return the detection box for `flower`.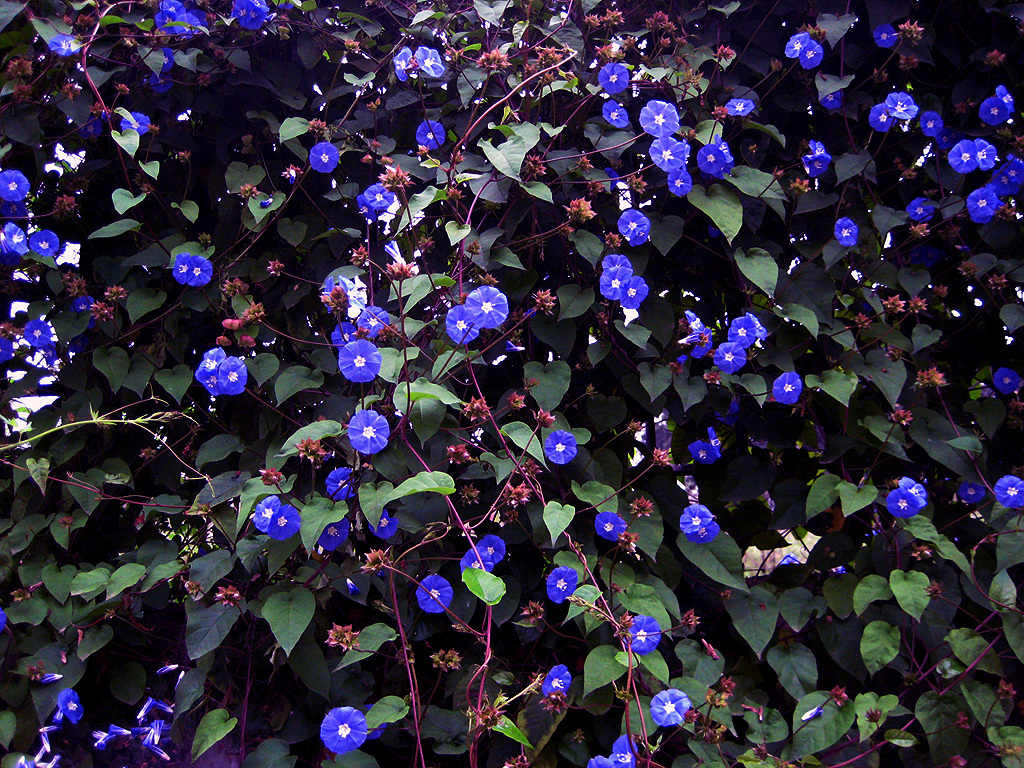
[x1=358, y1=703, x2=387, y2=743].
